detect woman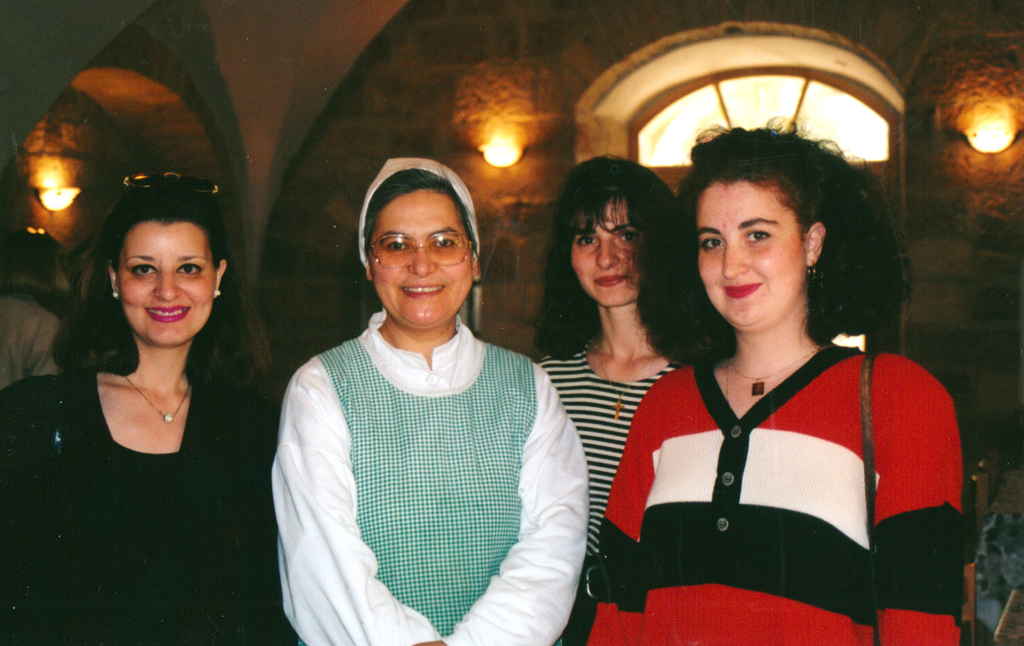
BBox(595, 123, 963, 645)
